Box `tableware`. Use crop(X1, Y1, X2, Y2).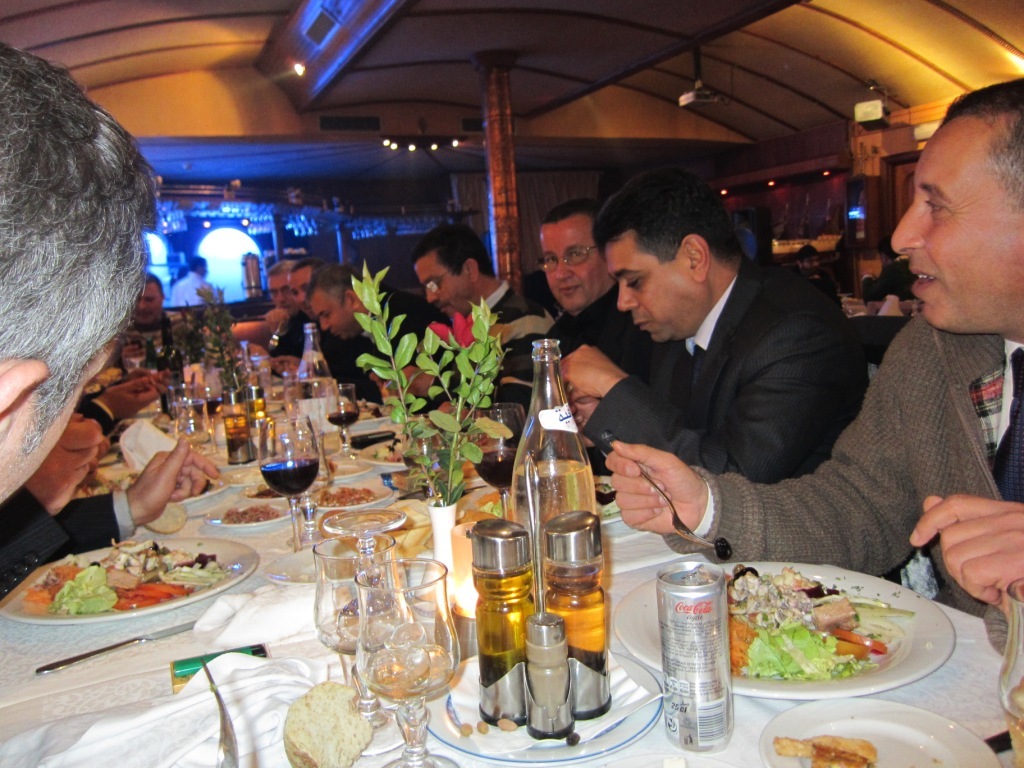
crop(354, 560, 462, 767).
